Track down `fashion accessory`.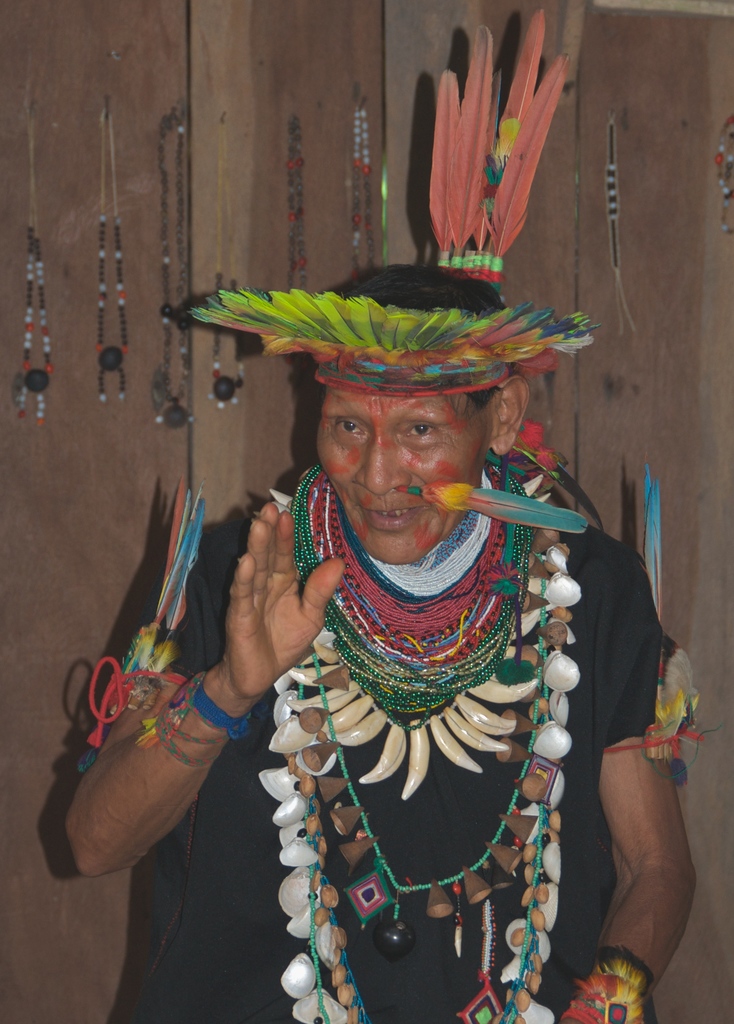
Tracked to <box>151,99,189,435</box>.
